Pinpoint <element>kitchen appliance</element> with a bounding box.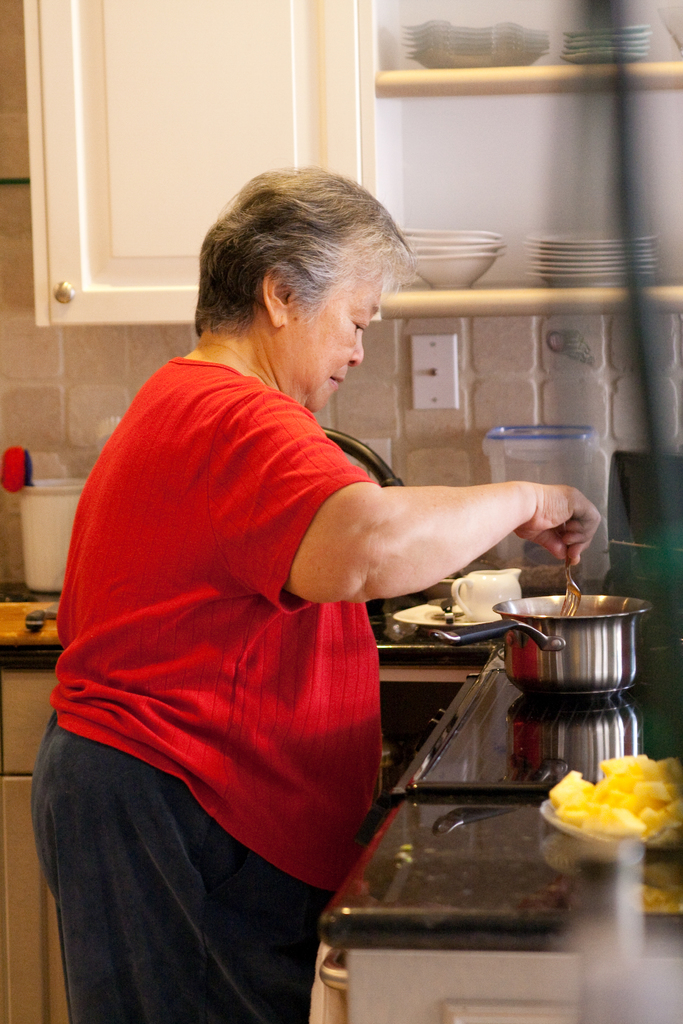
left=0, top=593, right=63, bottom=647.
